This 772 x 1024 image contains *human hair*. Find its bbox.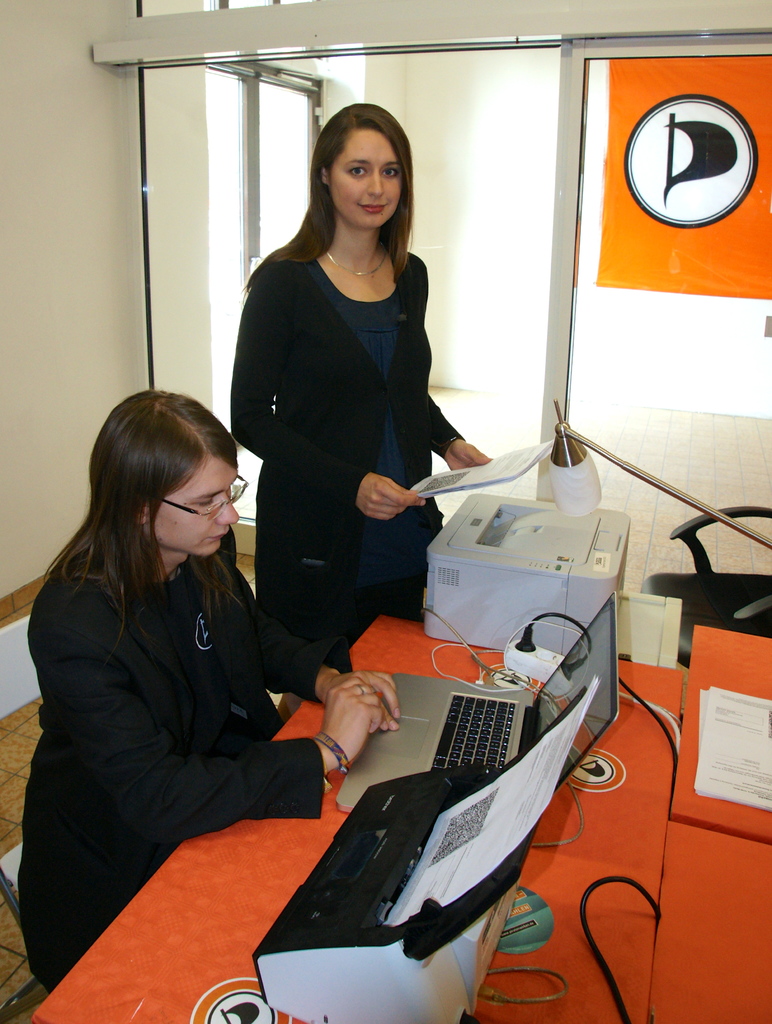
[65,387,234,595].
